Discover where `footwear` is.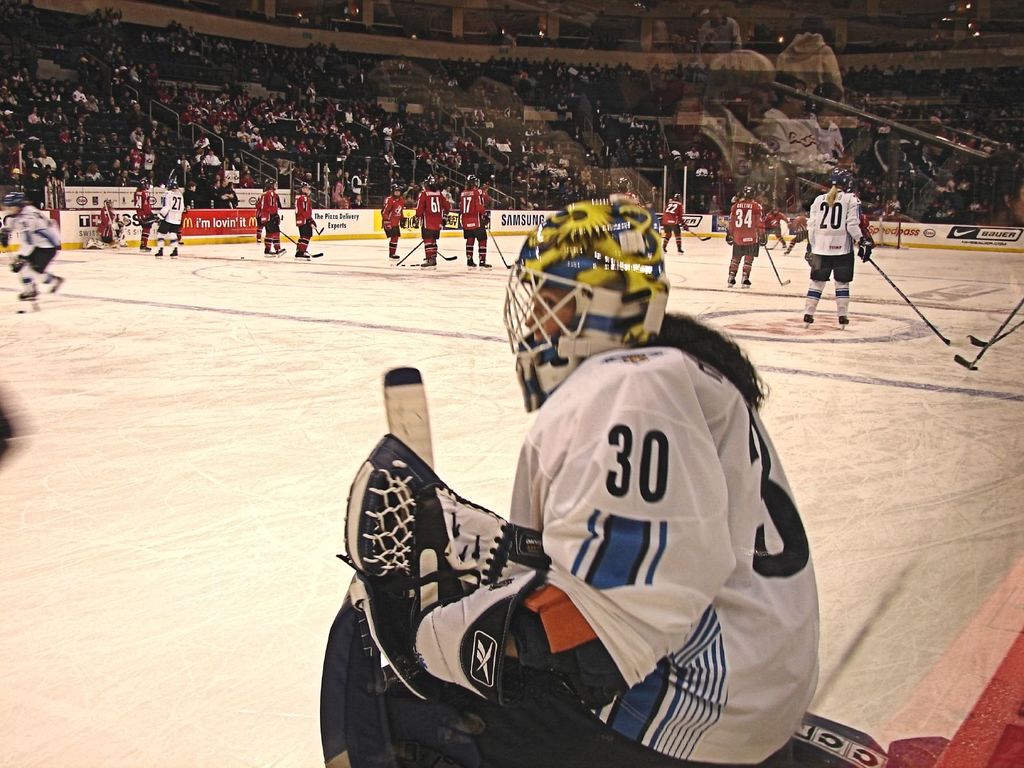
Discovered at (x1=295, y1=248, x2=308, y2=259).
